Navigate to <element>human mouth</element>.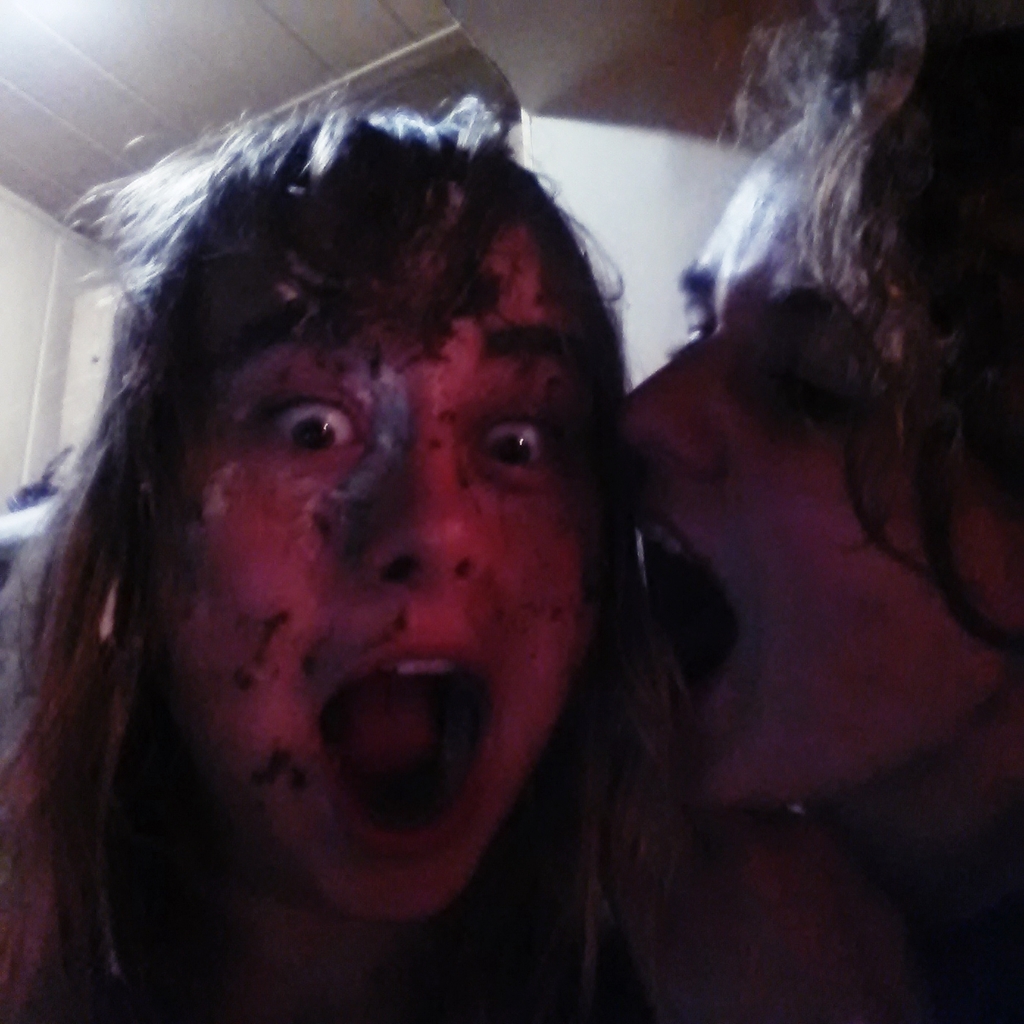
Navigation target: BBox(628, 497, 750, 722).
